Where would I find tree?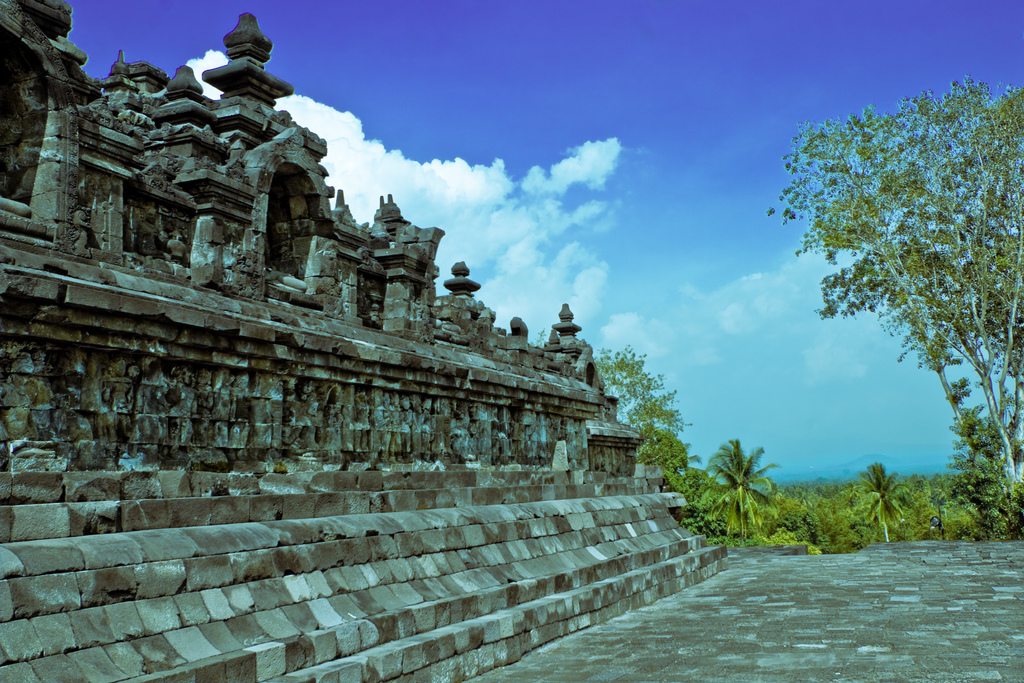
At 765 76 1023 548.
